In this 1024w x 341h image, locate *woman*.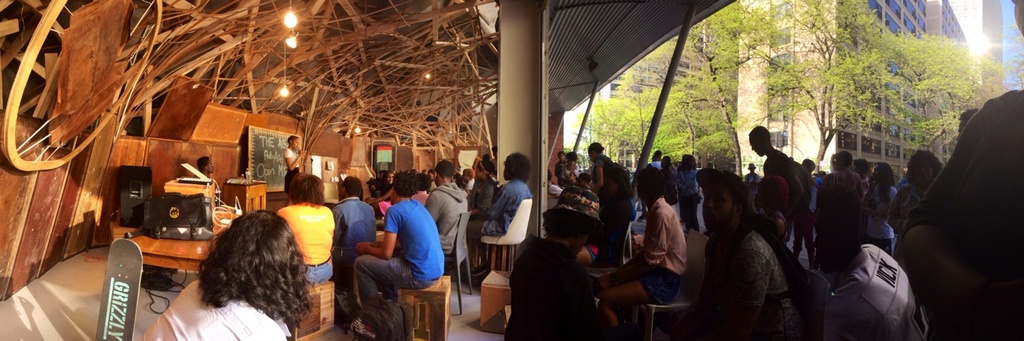
Bounding box: (left=860, top=159, right=899, bottom=256).
